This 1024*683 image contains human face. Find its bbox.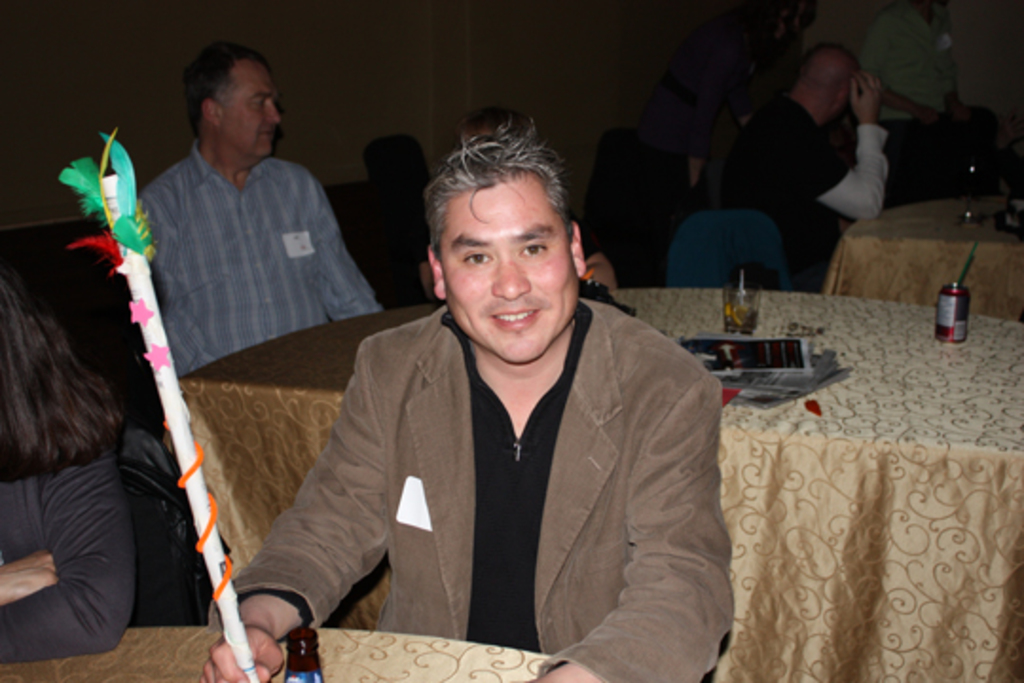
<bbox>224, 66, 283, 157</bbox>.
